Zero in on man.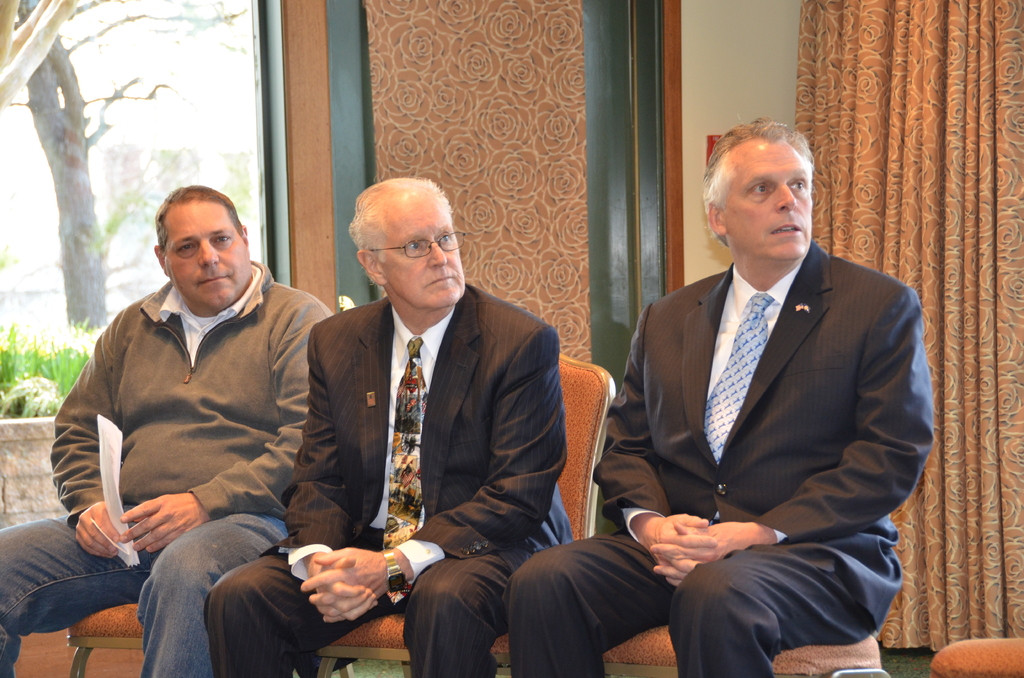
Zeroed in: <box>0,180,337,677</box>.
